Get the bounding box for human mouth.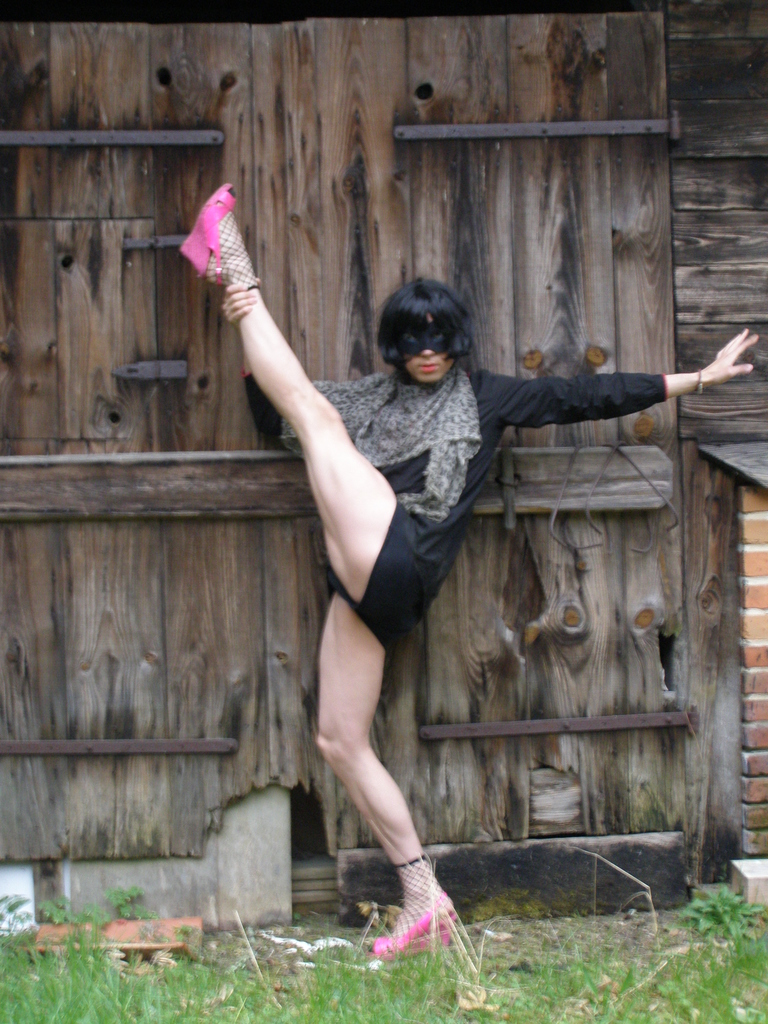
bbox=[415, 365, 441, 371].
